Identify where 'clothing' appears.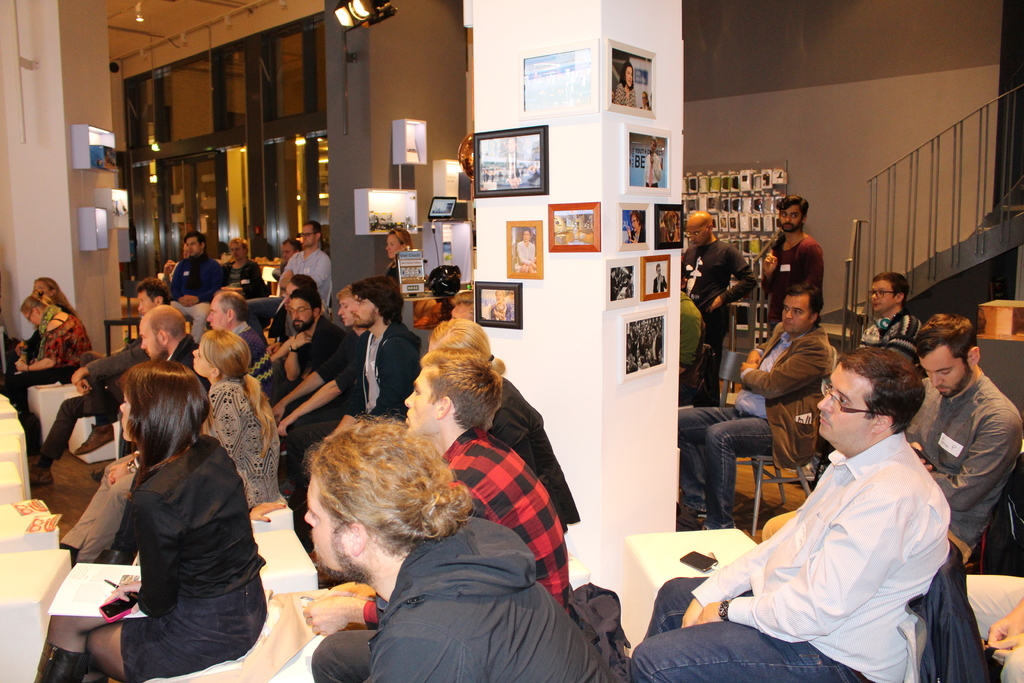
Appears at 294 313 351 377.
